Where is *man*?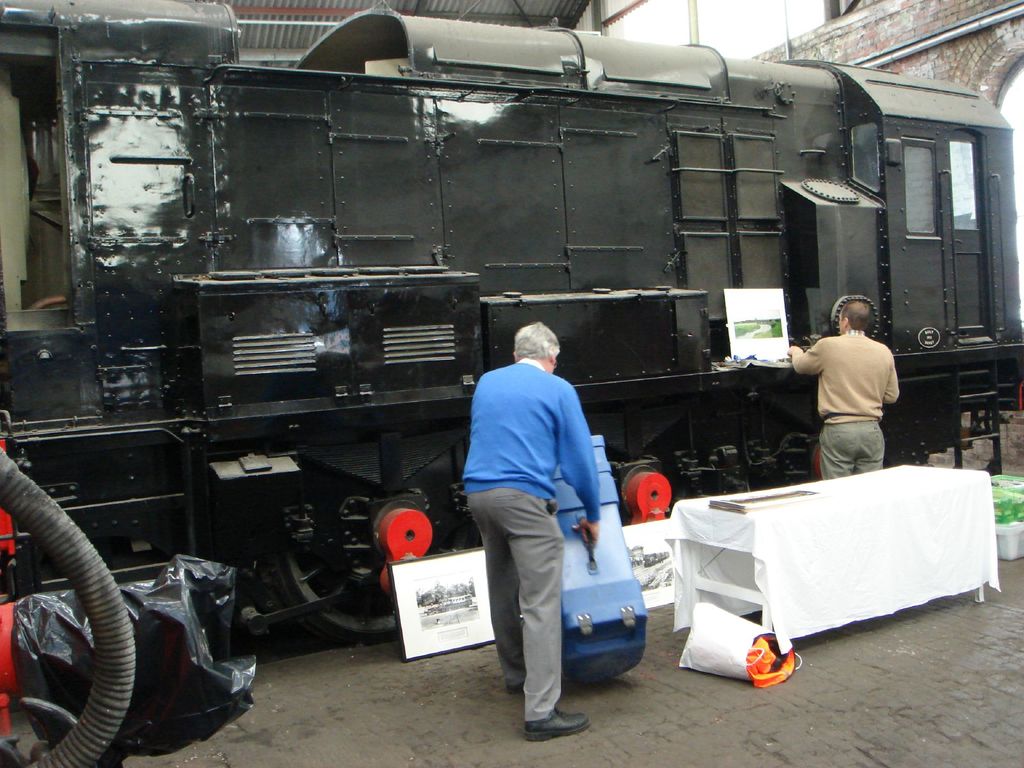
left=447, top=307, right=636, bottom=724.
